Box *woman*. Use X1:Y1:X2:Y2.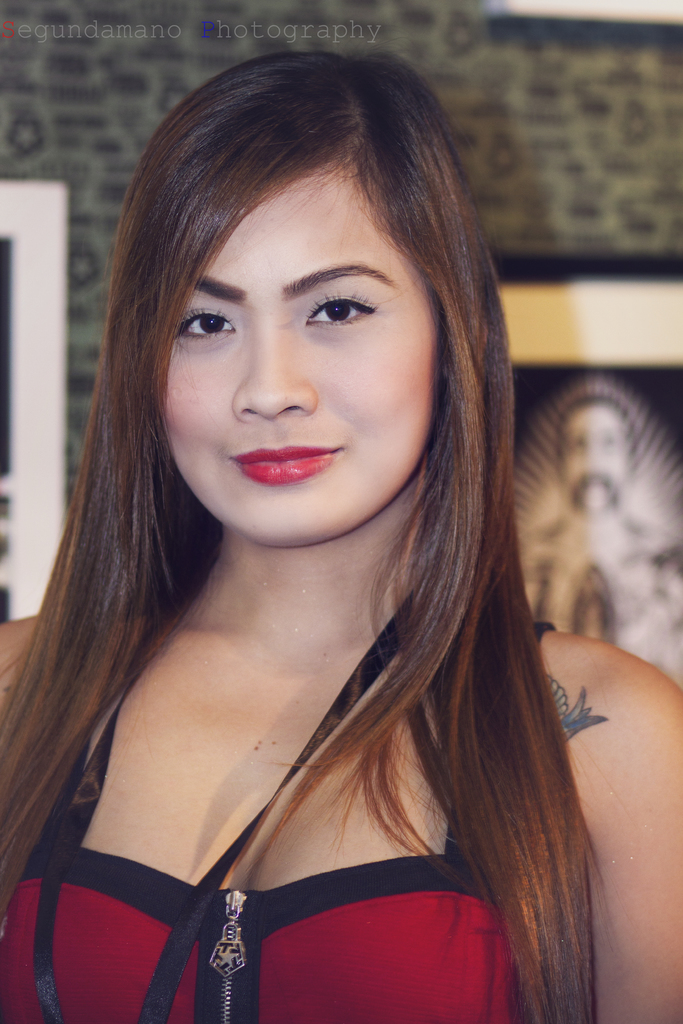
0:52:682:1023.
